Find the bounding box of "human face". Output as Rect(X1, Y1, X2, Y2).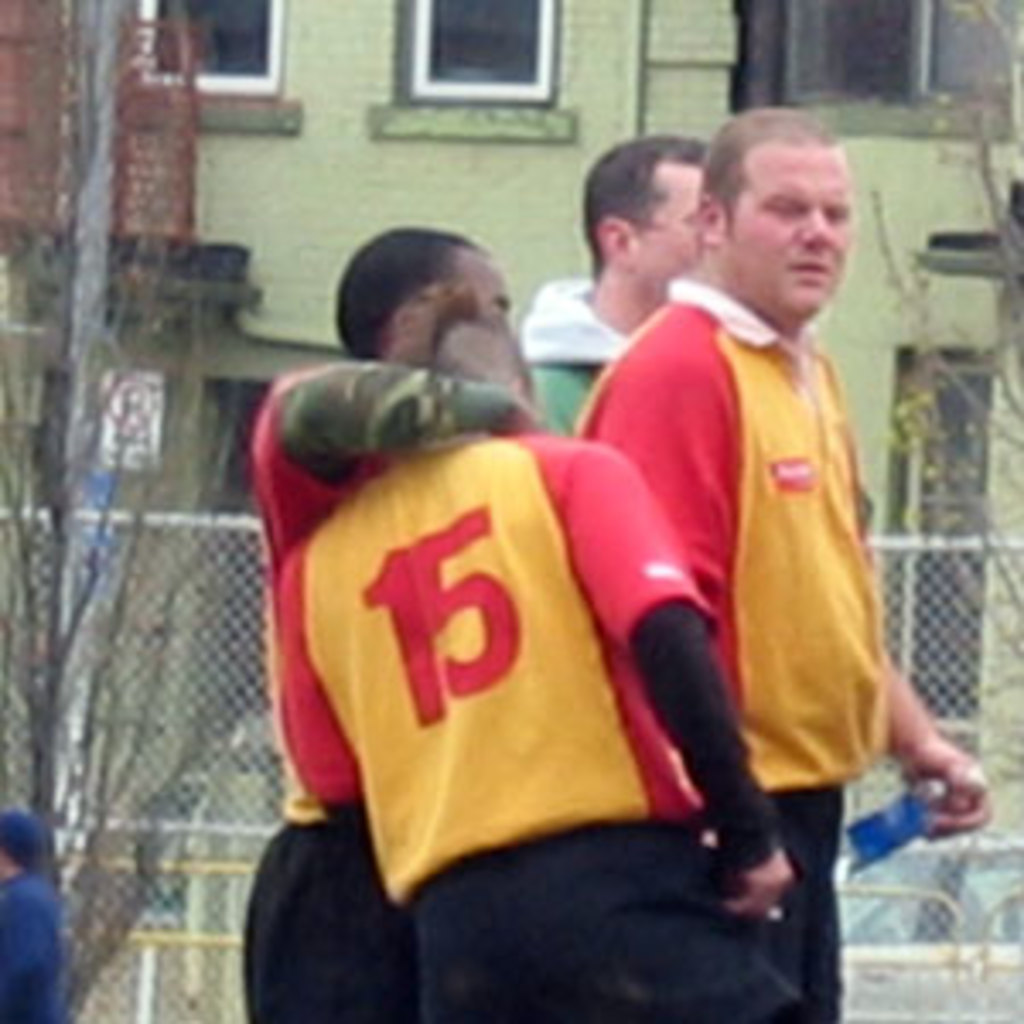
Rect(638, 160, 703, 280).
